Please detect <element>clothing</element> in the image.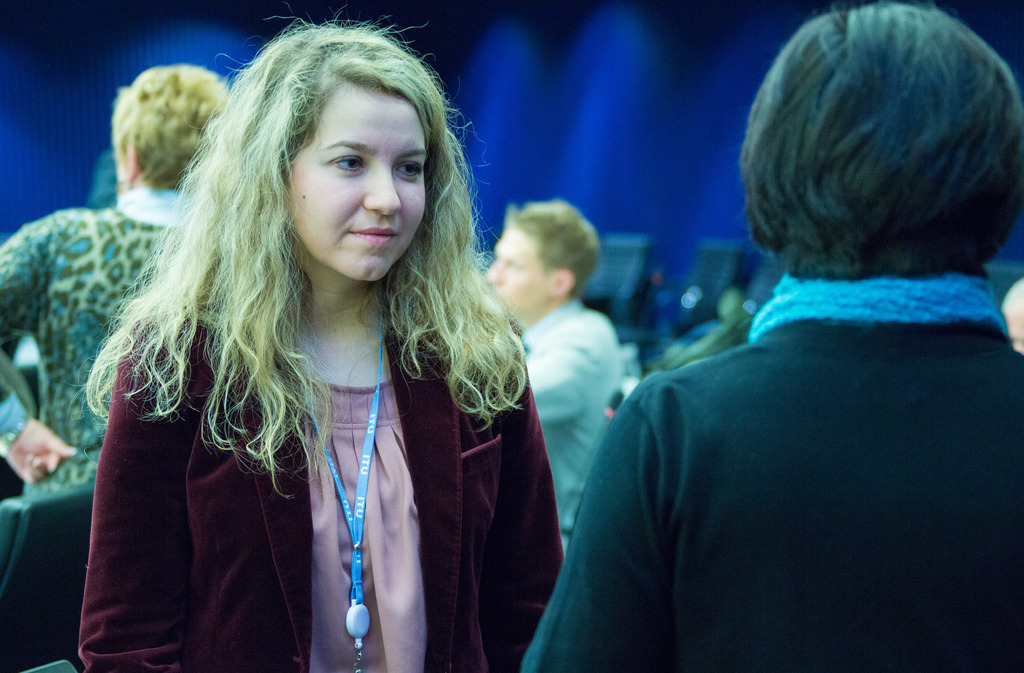
bbox=[76, 297, 563, 672].
